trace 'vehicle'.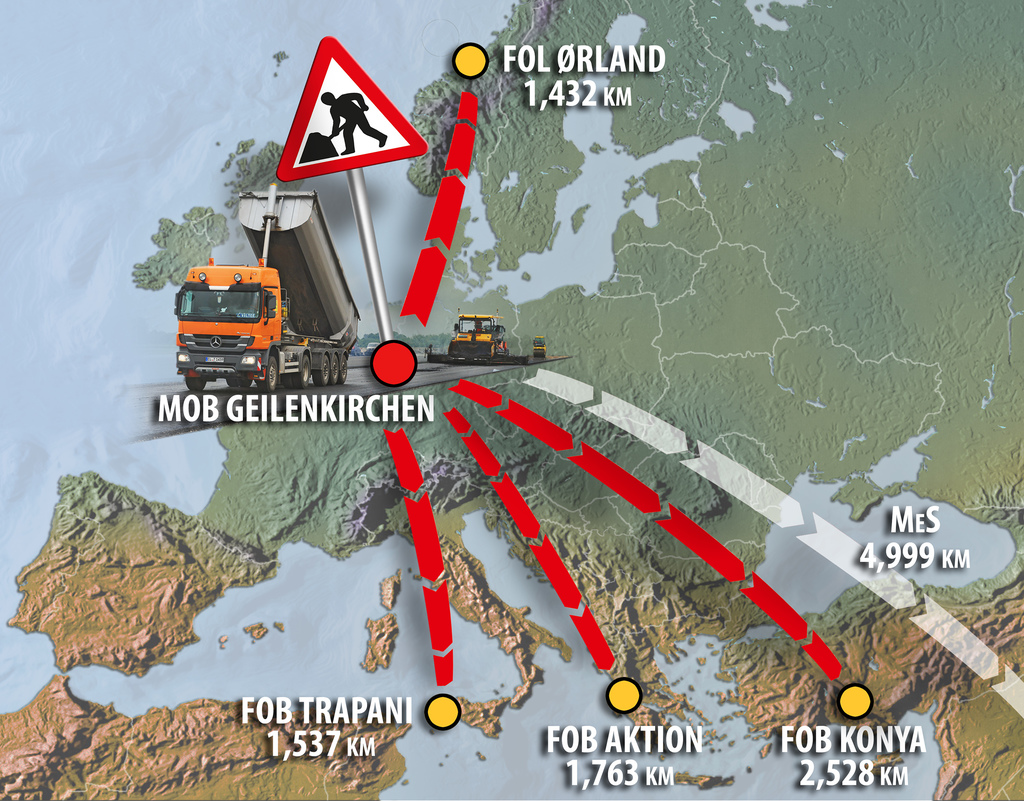
Traced to bbox(173, 180, 362, 393).
